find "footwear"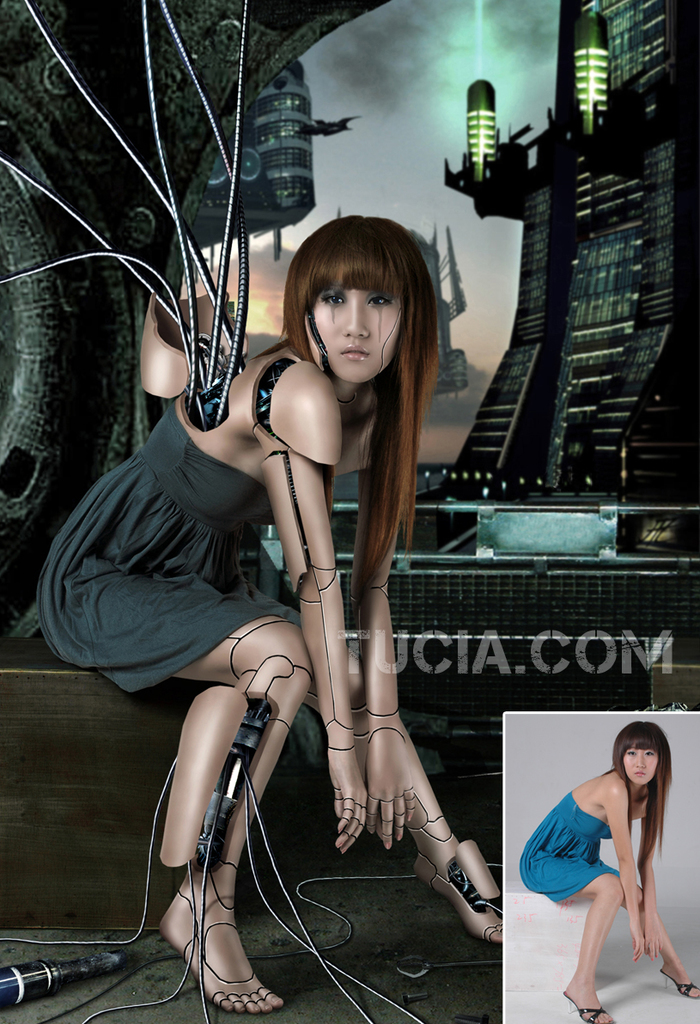
(x1=660, y1=966, x2=698, y2=1001)
